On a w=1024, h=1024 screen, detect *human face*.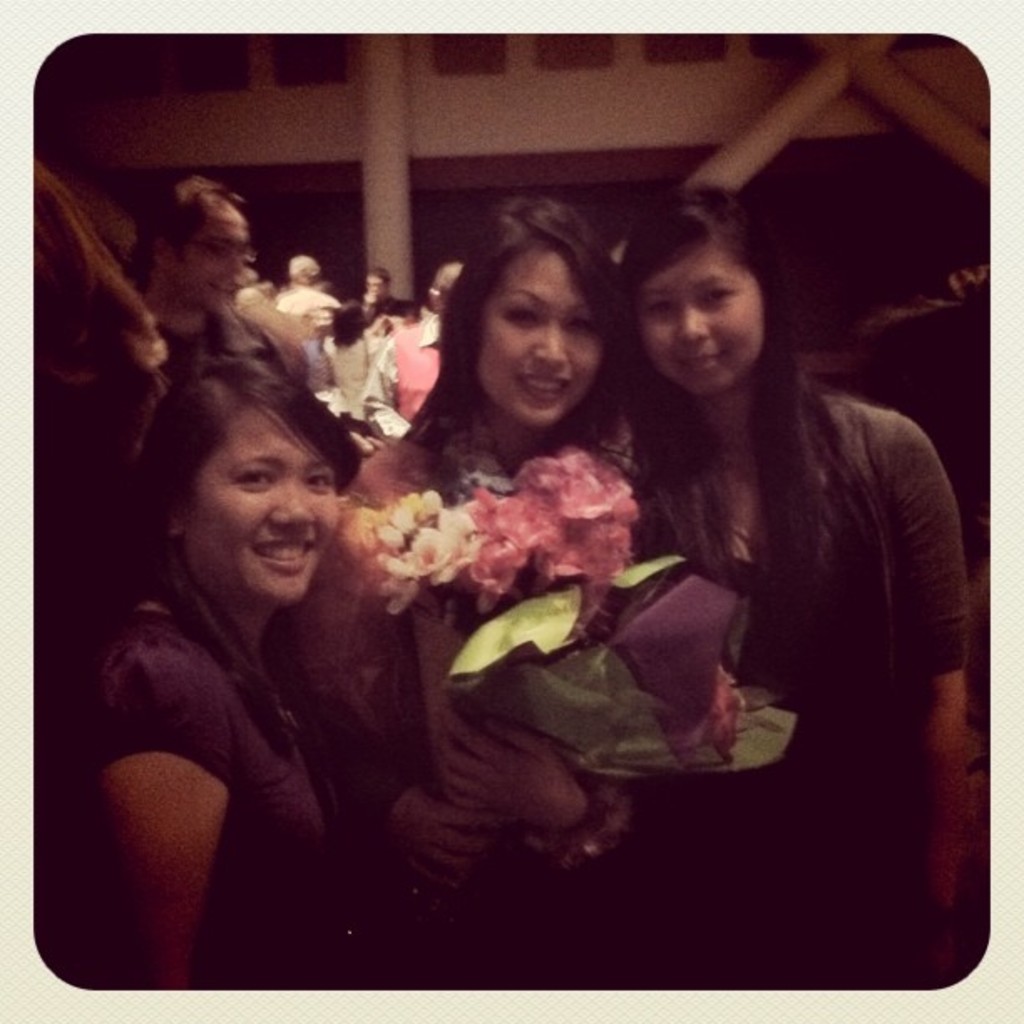
select_region(639, 234, 763, 403).
